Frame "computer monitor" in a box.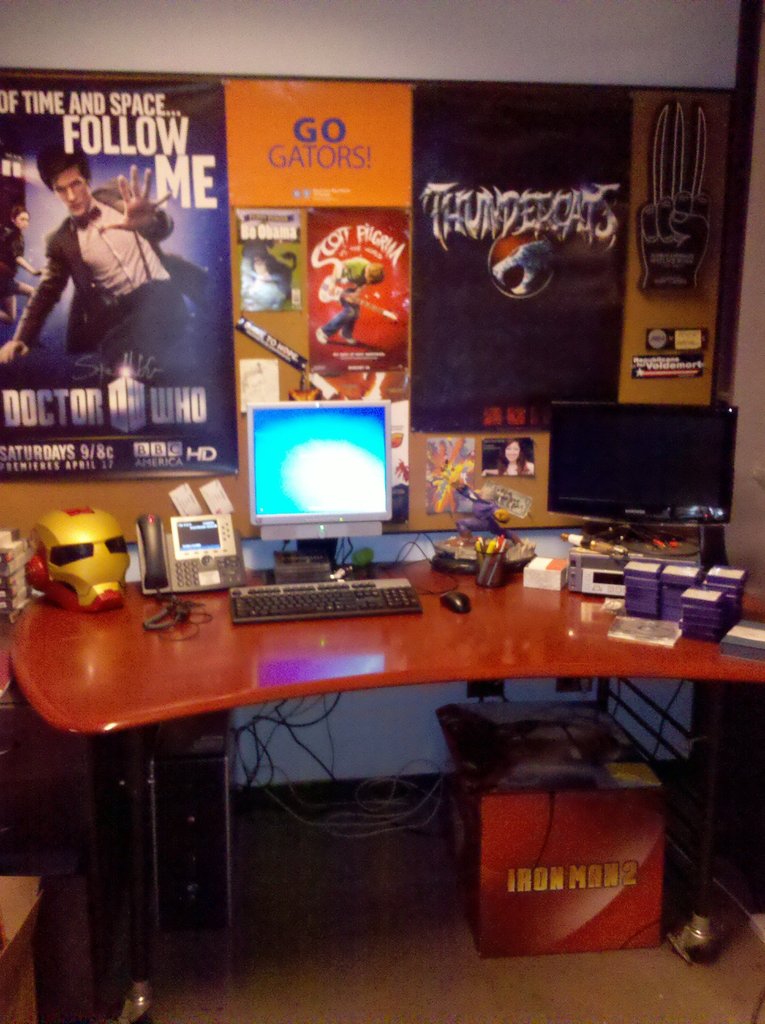
Rect(241, 388, 405, 557).
